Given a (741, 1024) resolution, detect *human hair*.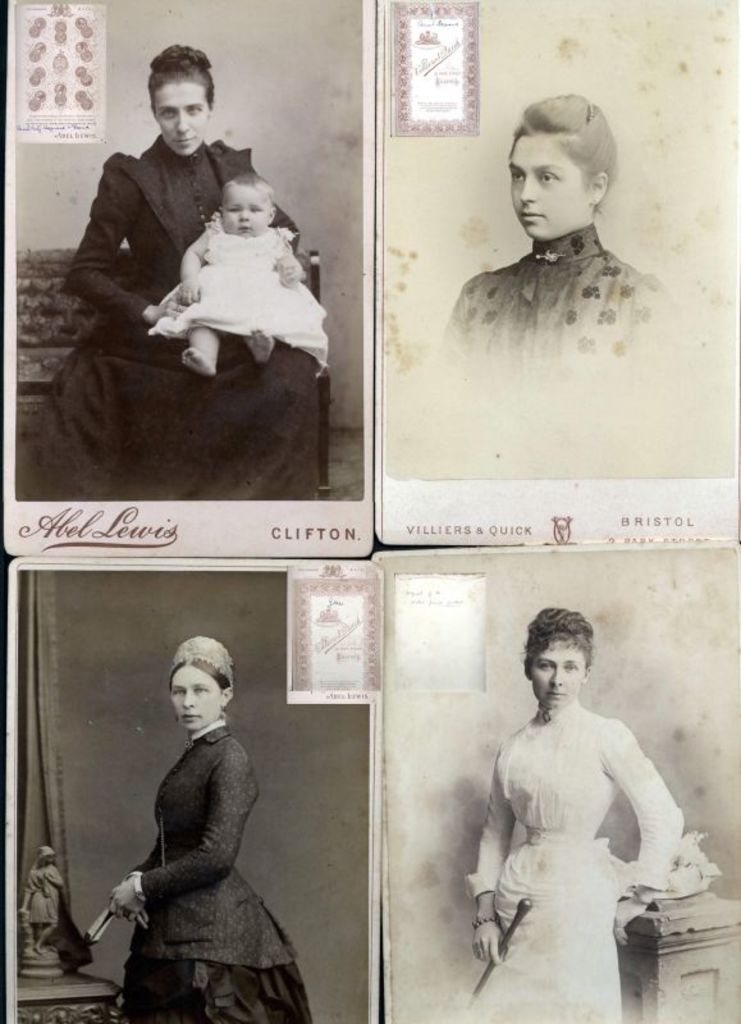
(x1=221, y1=172, x2=274, y2=212).
